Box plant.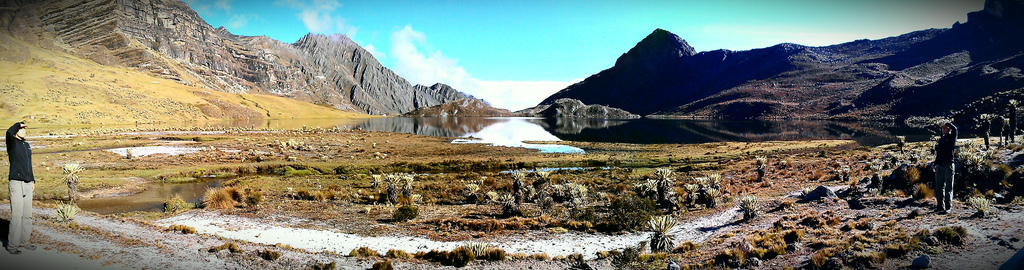
634 180 650 190.
